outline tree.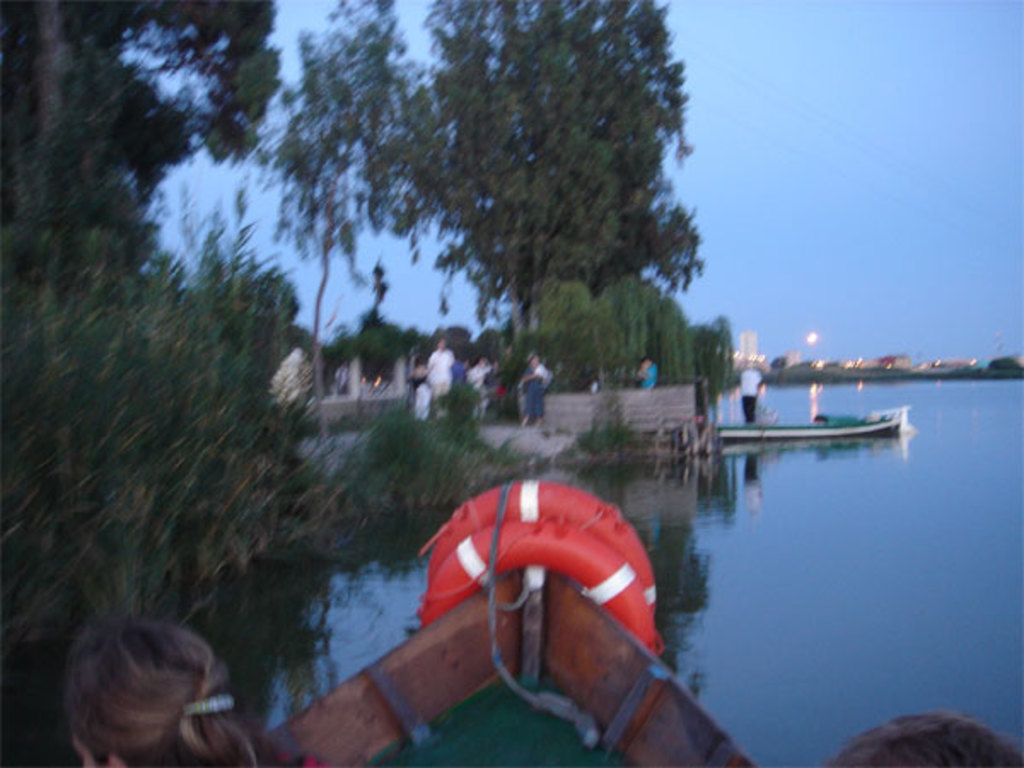
Outline: crop(0, 0, 280, 654).
